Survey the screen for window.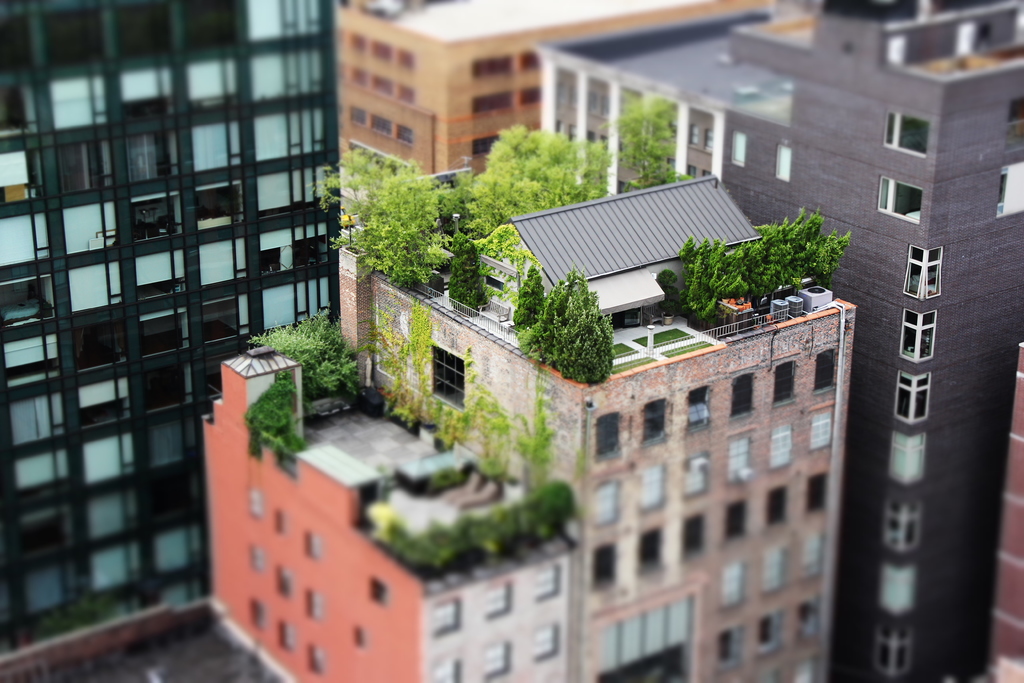
Survey found: x1=20, y1=511, x2=78, y2=561.
